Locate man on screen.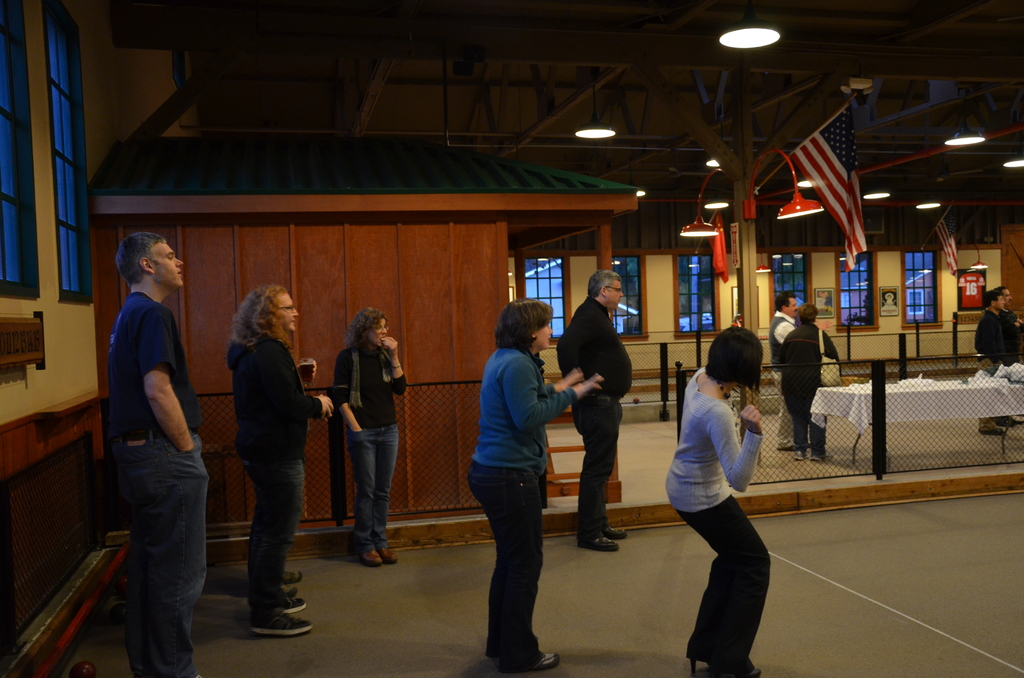
On screen at l=769, t=288, r=802, b=455.
